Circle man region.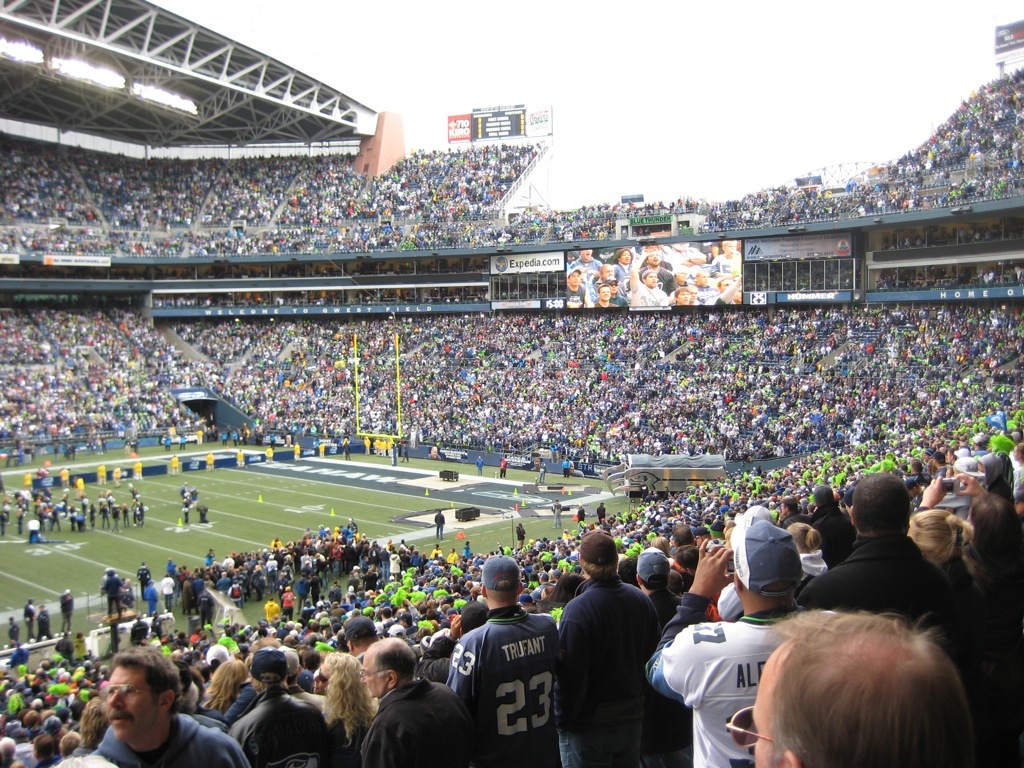
Region: bbox(263, 443, 276, 465).
